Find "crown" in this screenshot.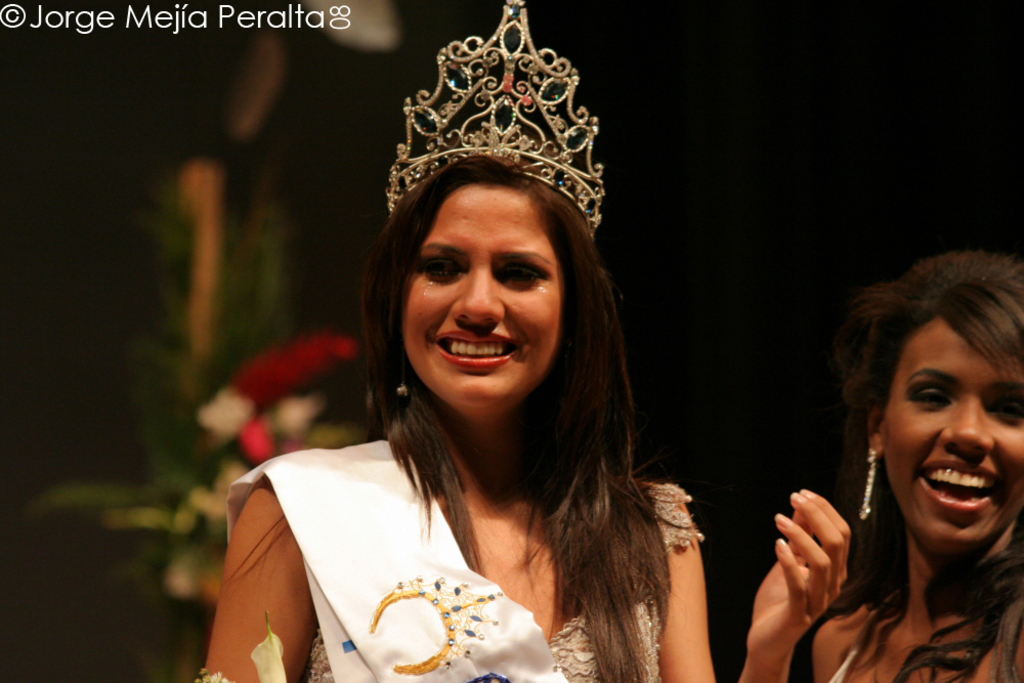
The bounding box for "crown" is <region>383, 0, 608, 238</region>.
